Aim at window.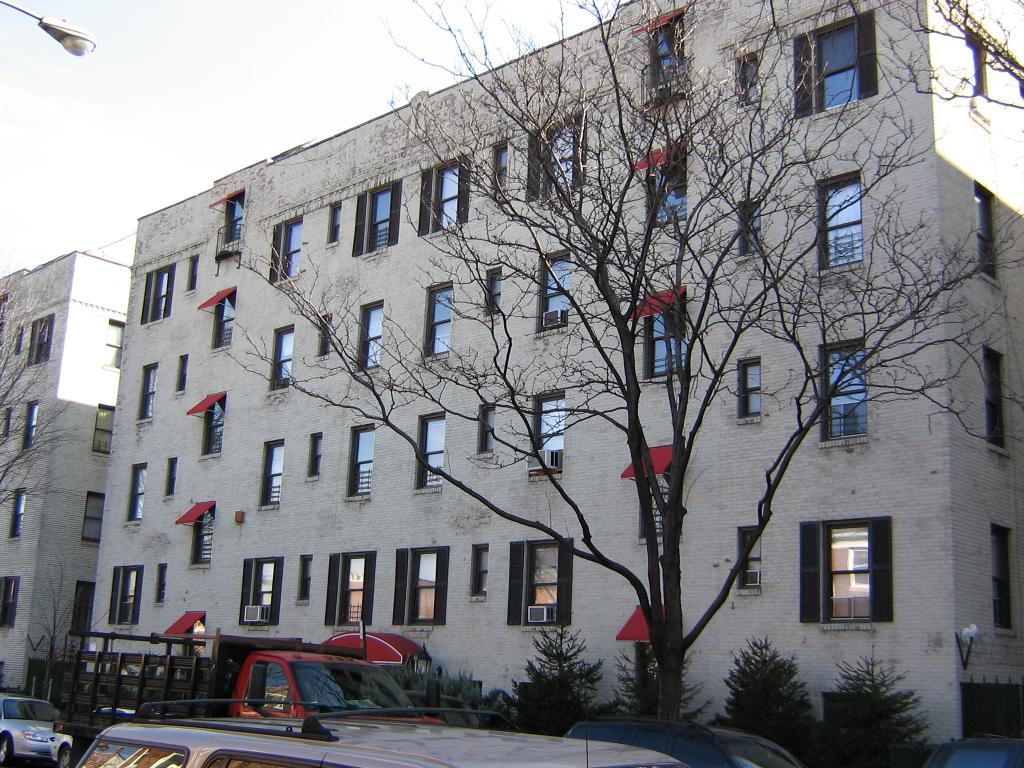
Aimed at region(24, 400, 41, 451).
